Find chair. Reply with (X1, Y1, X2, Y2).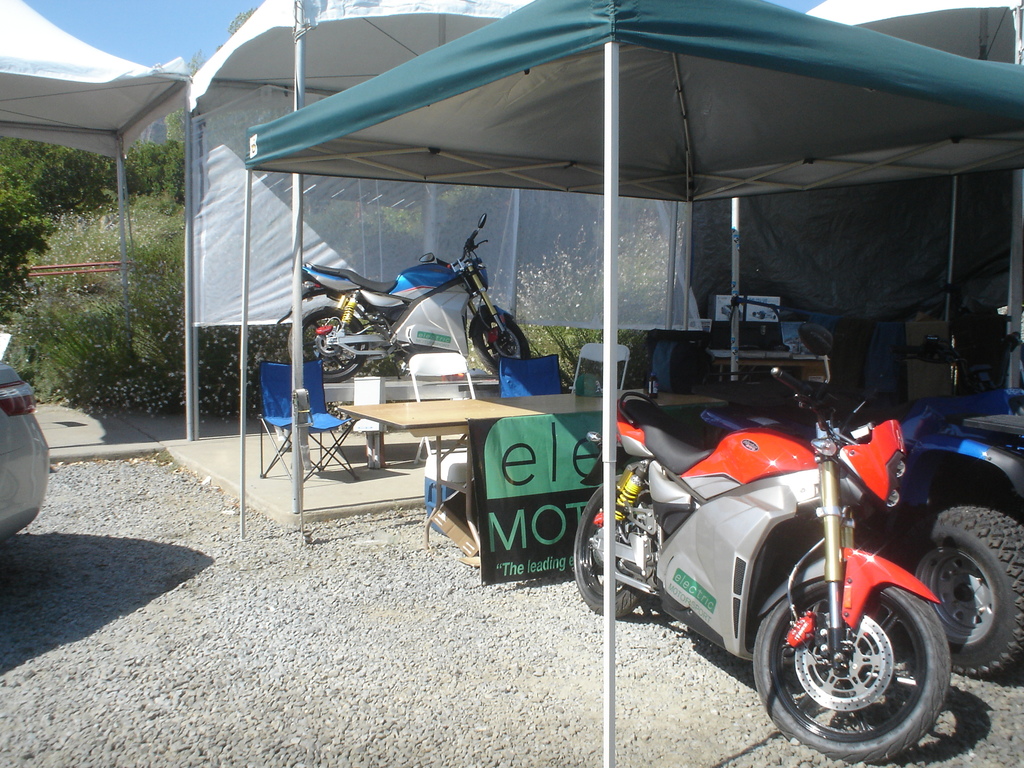
(497, 356, 564, 399).
